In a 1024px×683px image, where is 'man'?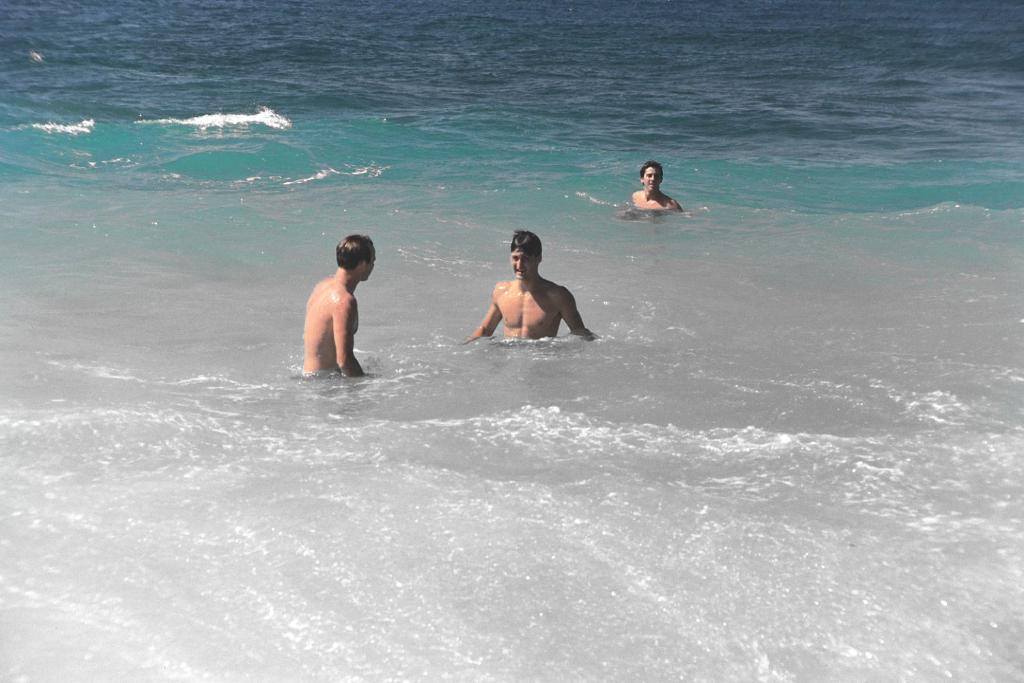
296 234 387 384.
